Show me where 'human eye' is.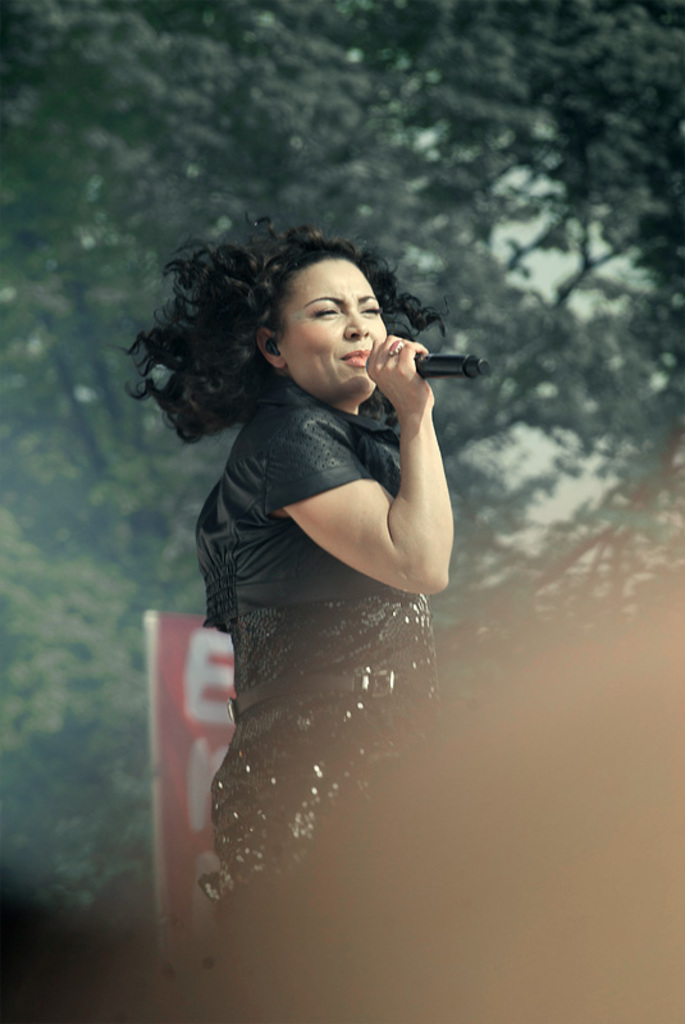
'human eye' is at 360/302/385/317.
